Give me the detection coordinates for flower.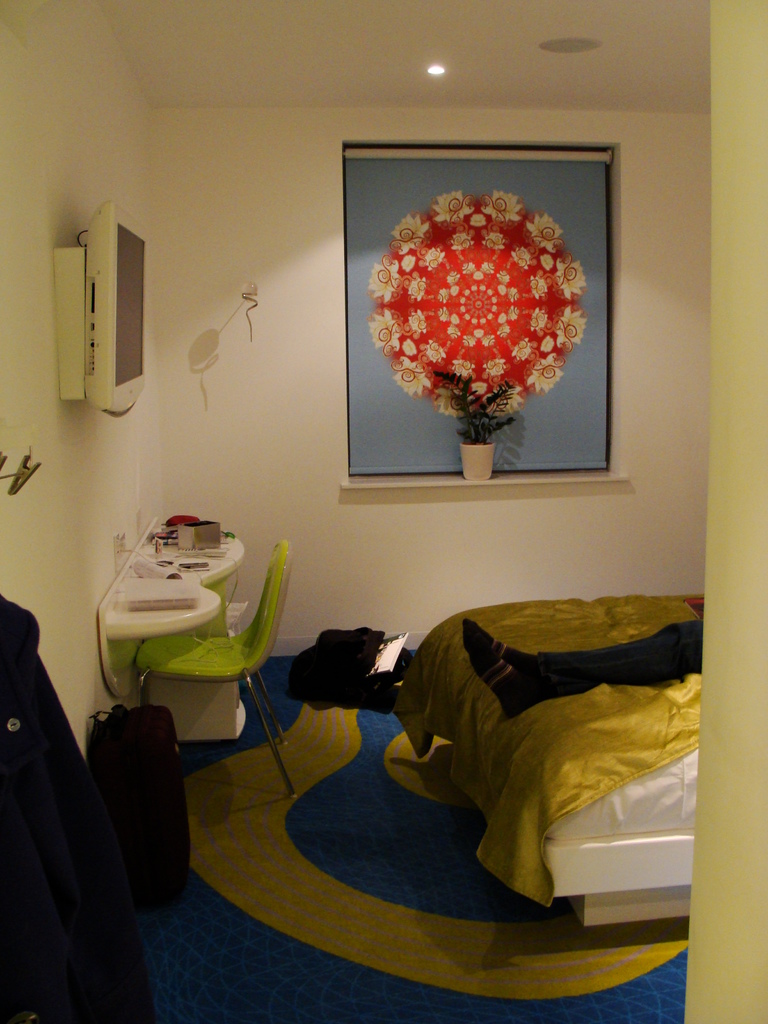
[x1=556, y1=253, x2=591, y2=302].
